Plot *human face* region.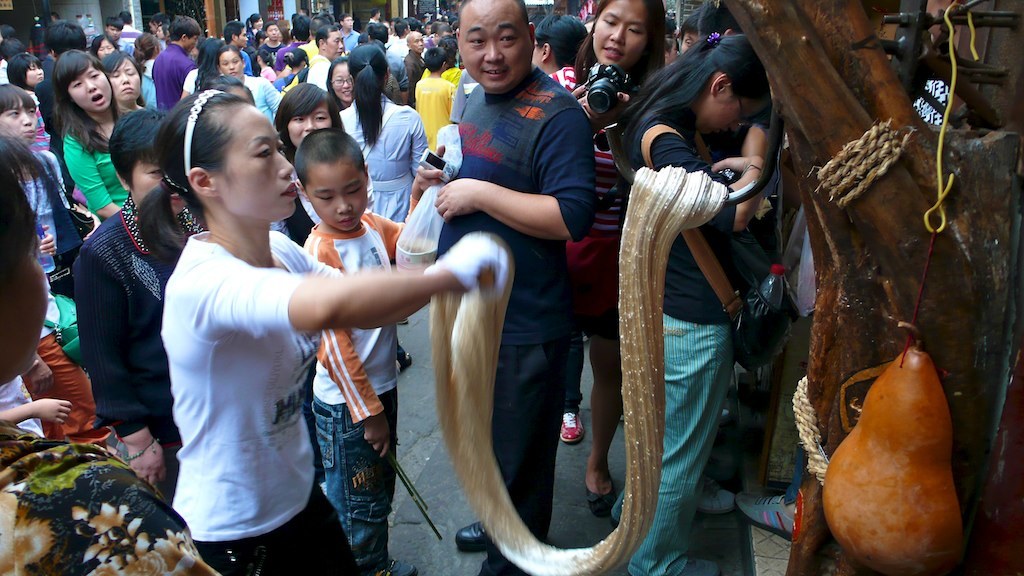
Plotted at 221:108:298:214.
